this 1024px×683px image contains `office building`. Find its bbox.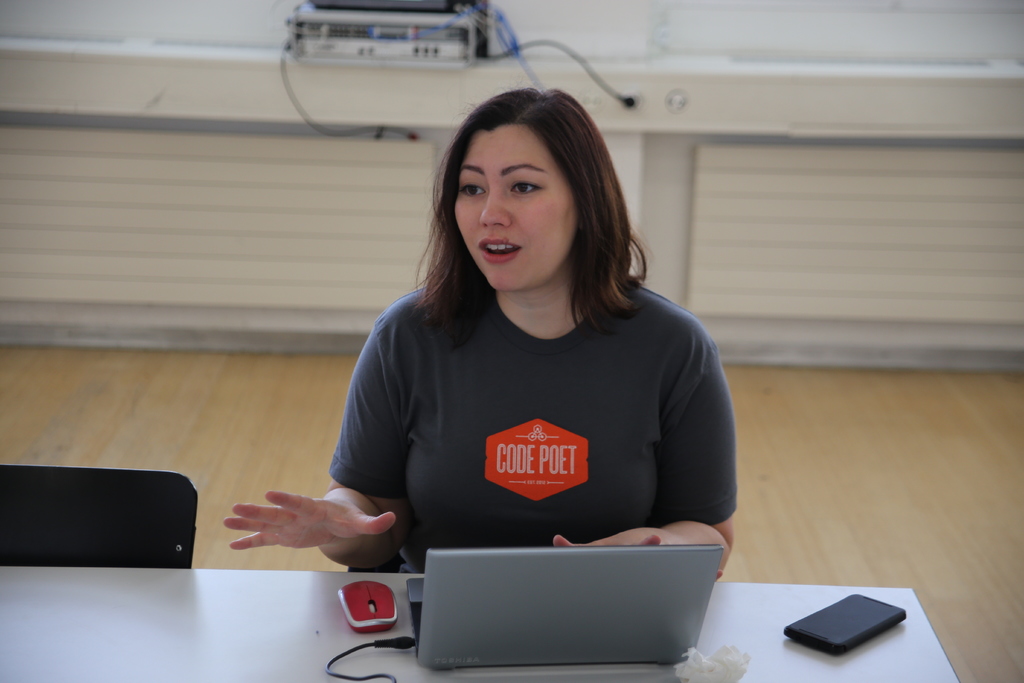
[x1=0, y1=0, x2=938, y2=682].
